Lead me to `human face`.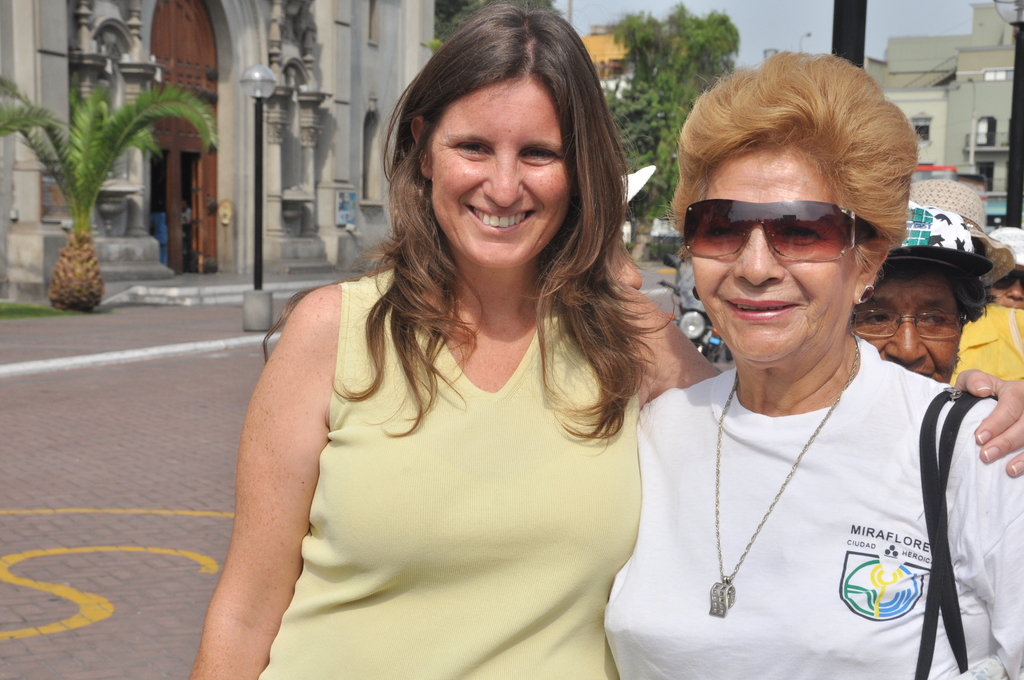
Lead to [x1=987, y1=268, x2=1023, y2=311].
